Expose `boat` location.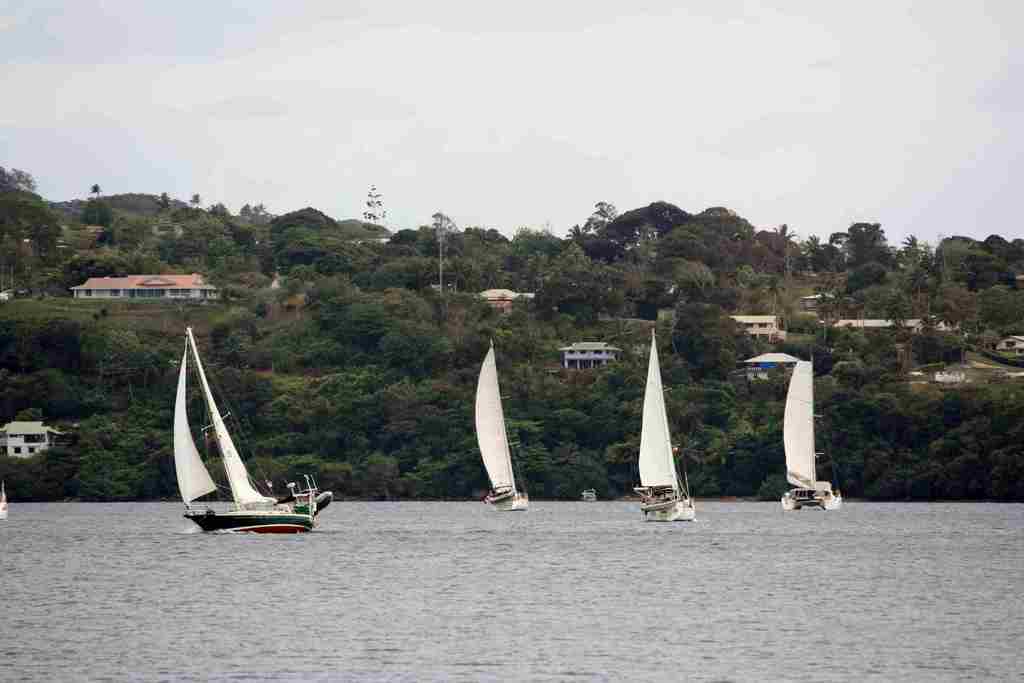
Exposed at (left=630, top=327, right=701, bottom=527).
